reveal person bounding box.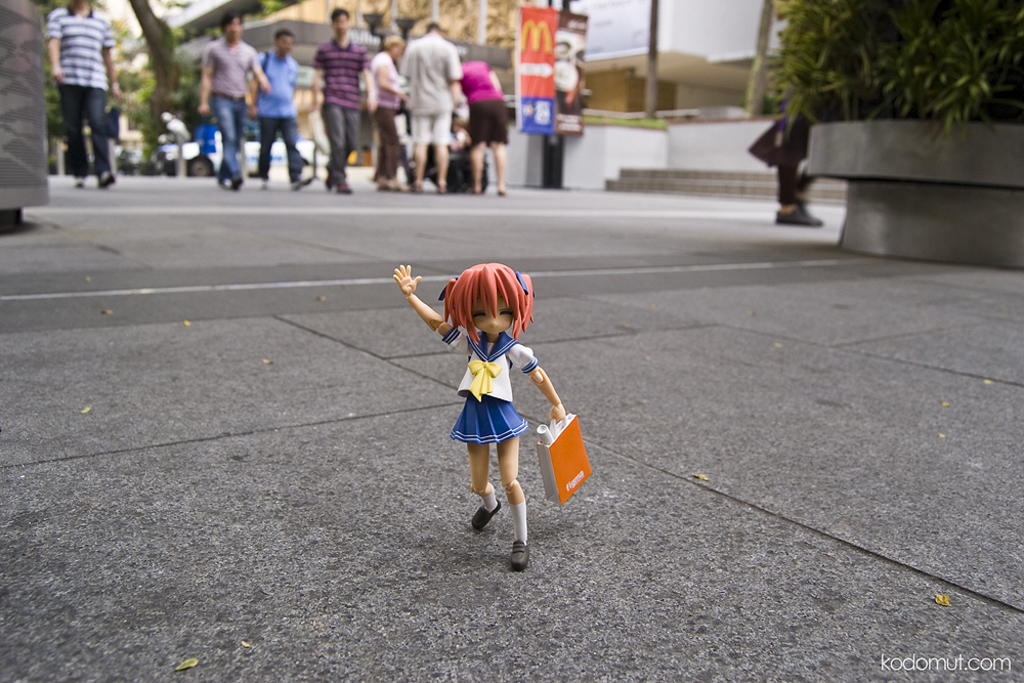
Revealed: [x1=194, y1=7, x2=269, y2=197].
